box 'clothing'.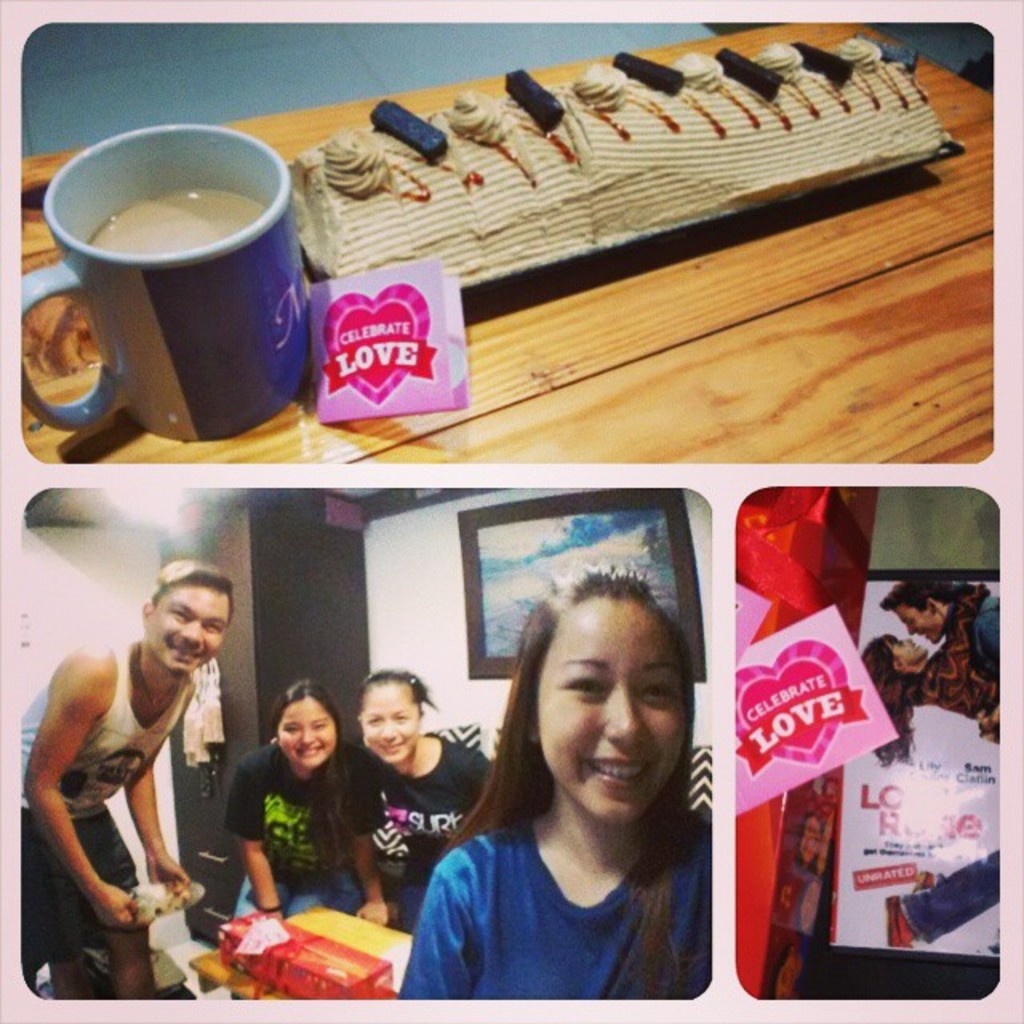
907/578/1003/942.
